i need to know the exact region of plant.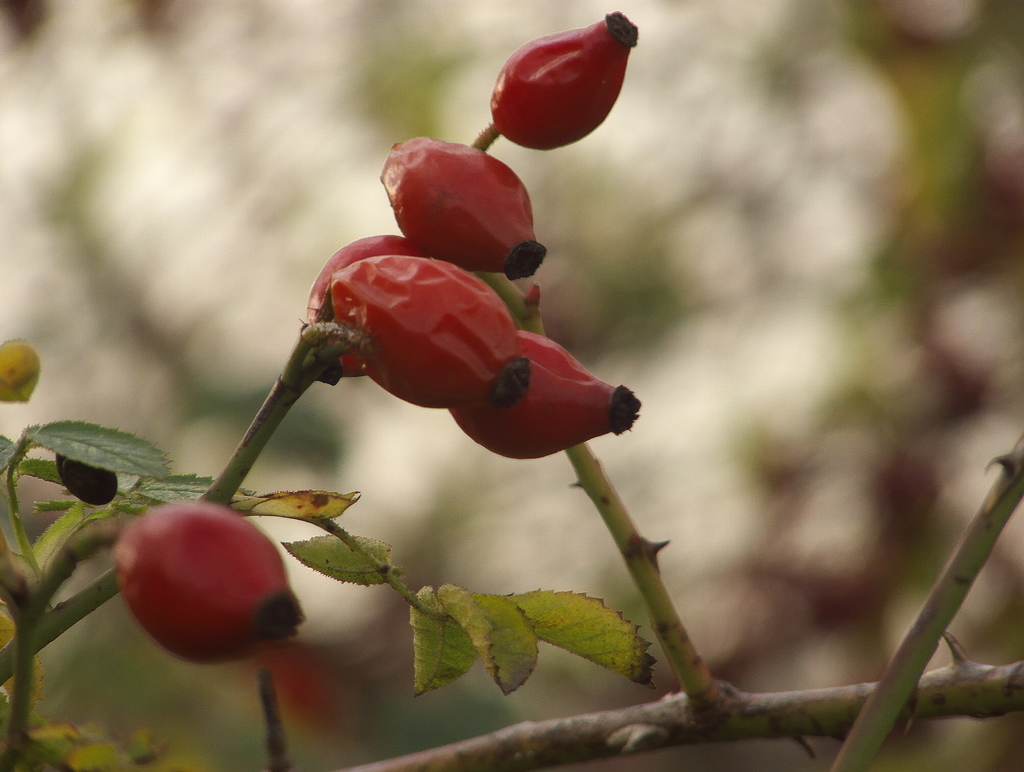
Region: [99,0,968,771].
